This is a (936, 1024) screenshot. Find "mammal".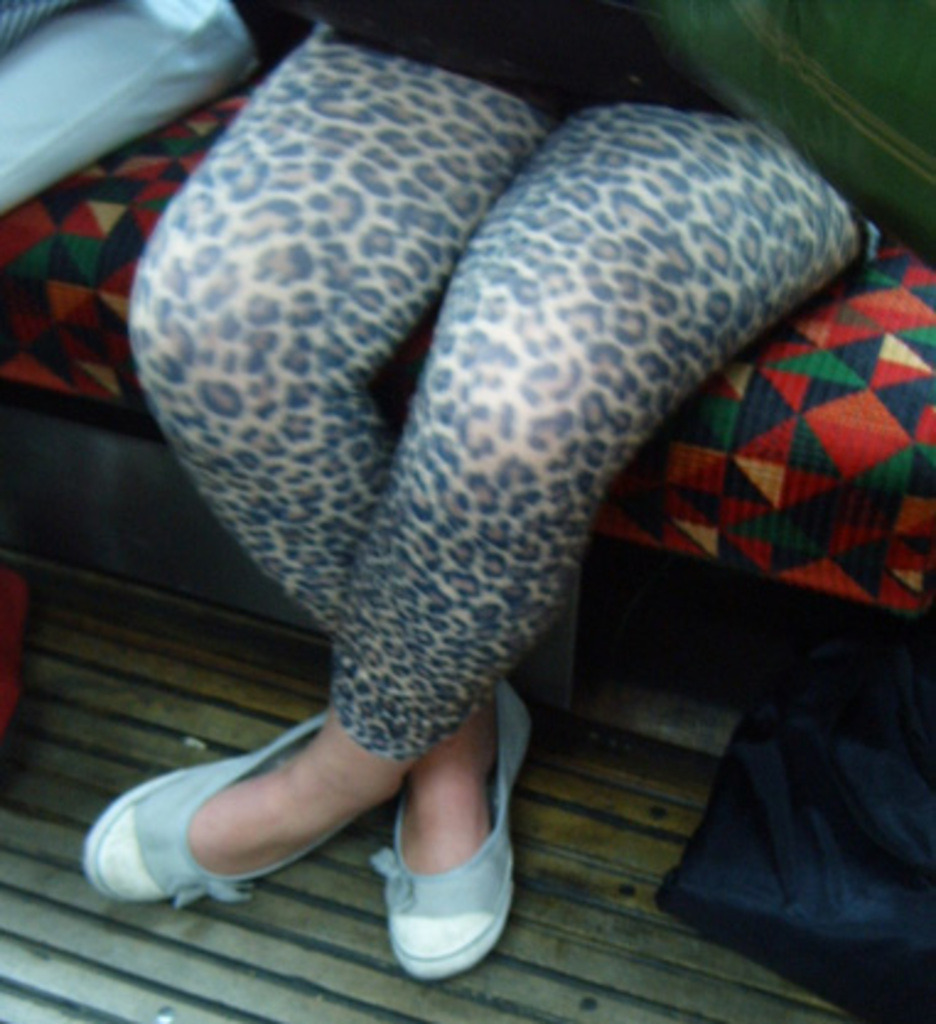
Bounding box: bbox=(47, 22, 907, 943).
